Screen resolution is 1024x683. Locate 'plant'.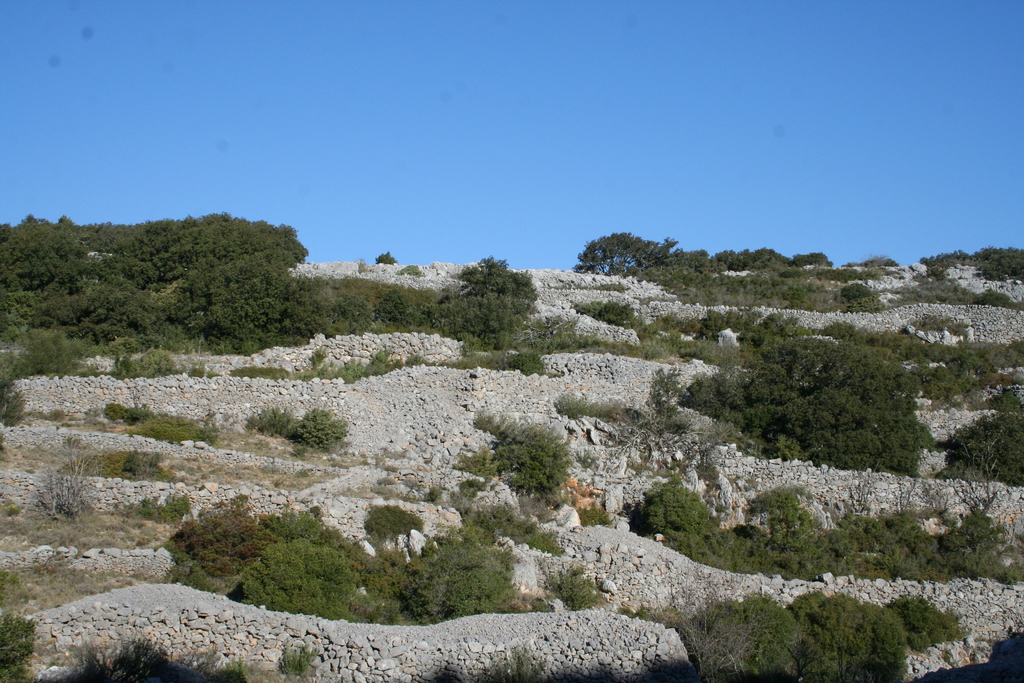
bbox(90, 398, 223, 444).
